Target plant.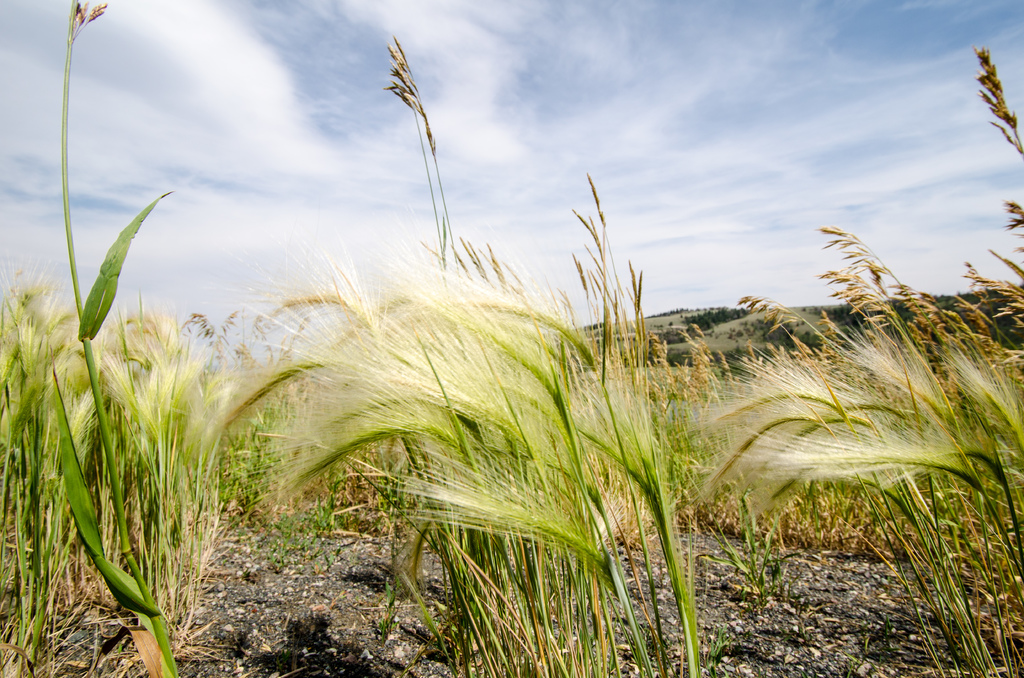
Target region: (0, 0, 225, 677).
